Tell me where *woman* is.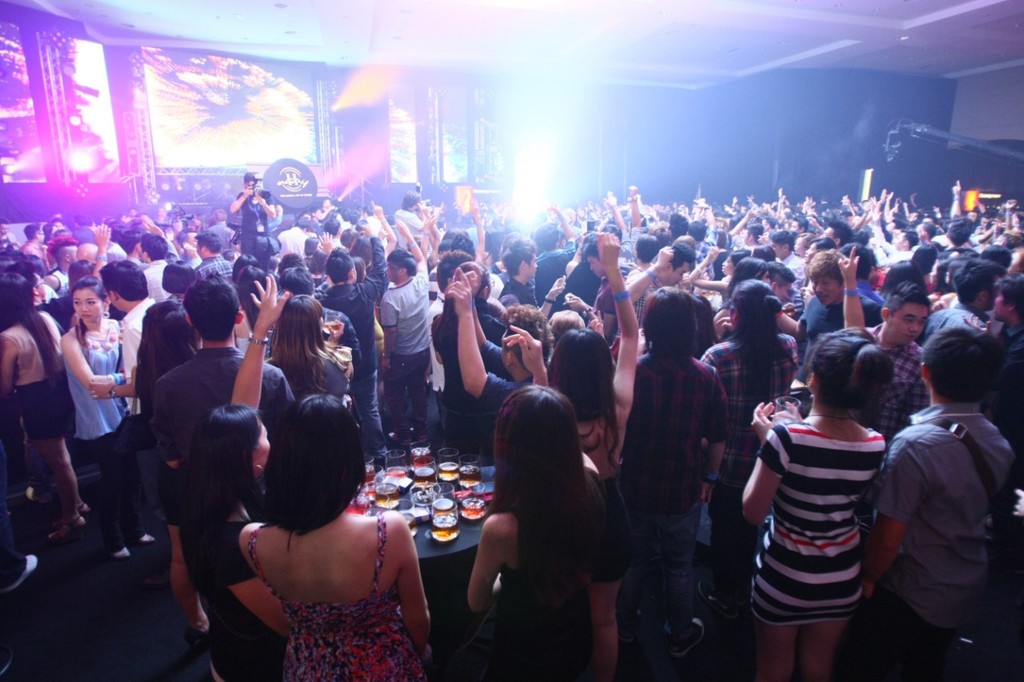
*woman* is at box=[724, 328, 882, 672].
